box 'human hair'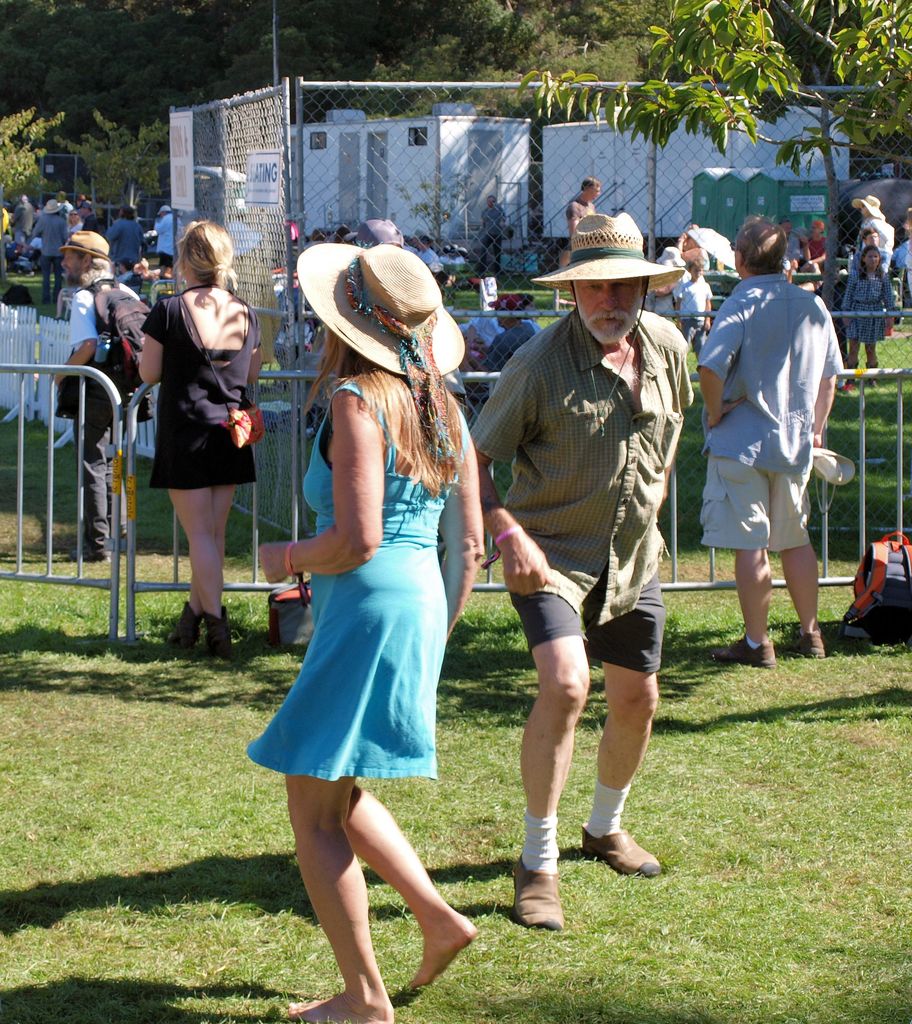
x1=312, y1=228, x2=325, y2=242
